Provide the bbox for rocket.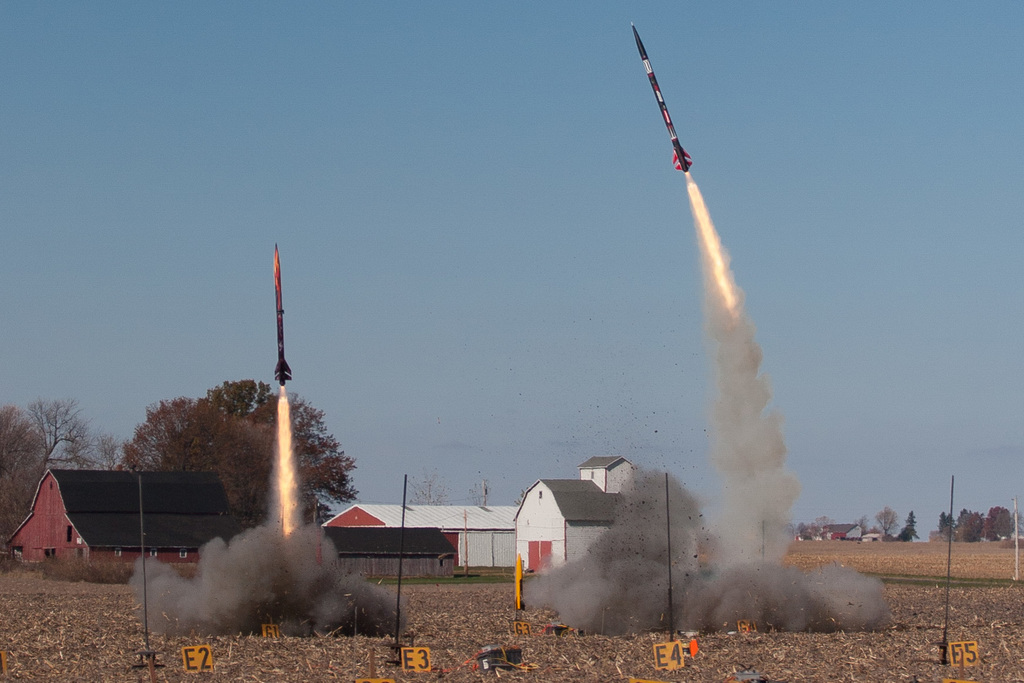
{"x1": 275, "y1": 243, "x2": 295, "y2": 384}.
